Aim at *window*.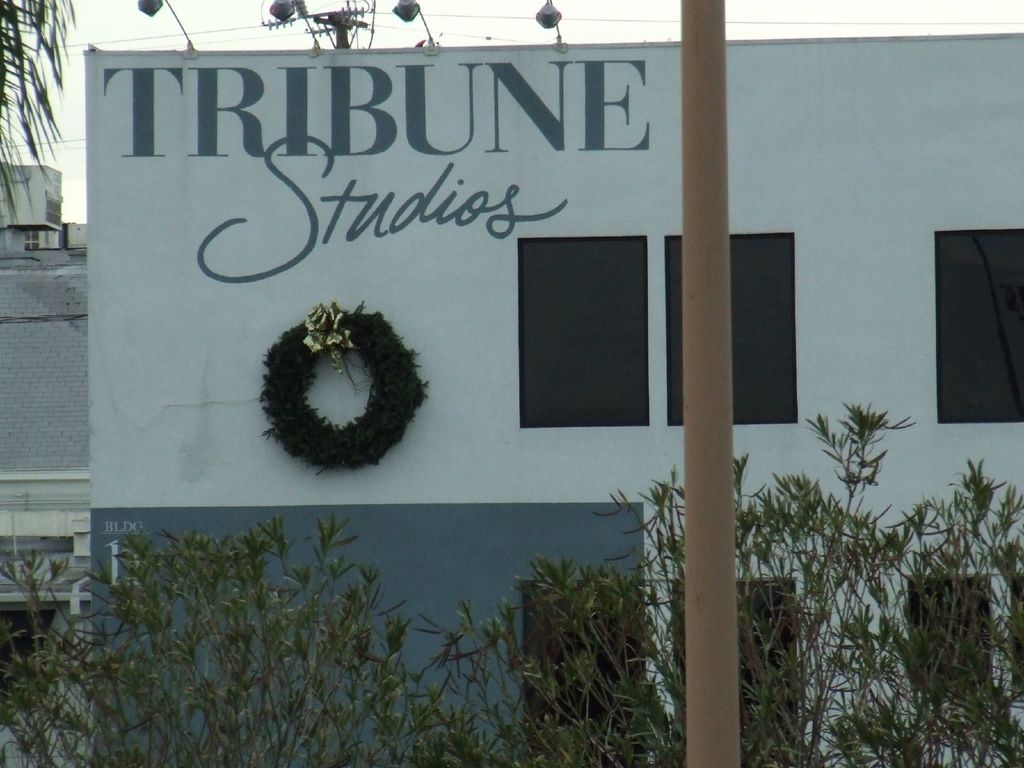
Aimed at pyautogui.locateOnScreen(507, 211, 654, 435).
